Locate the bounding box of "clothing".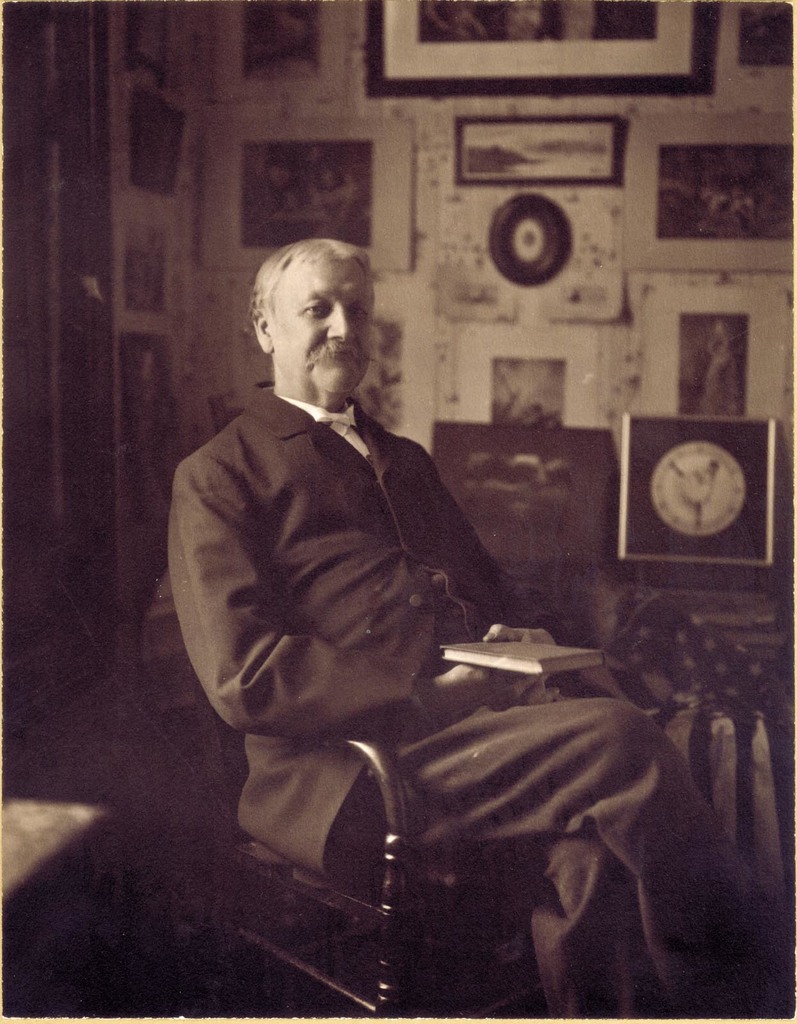
Bounding box: {"left": 169, "top": 396, "right": 754, "bottom": 1022}.
